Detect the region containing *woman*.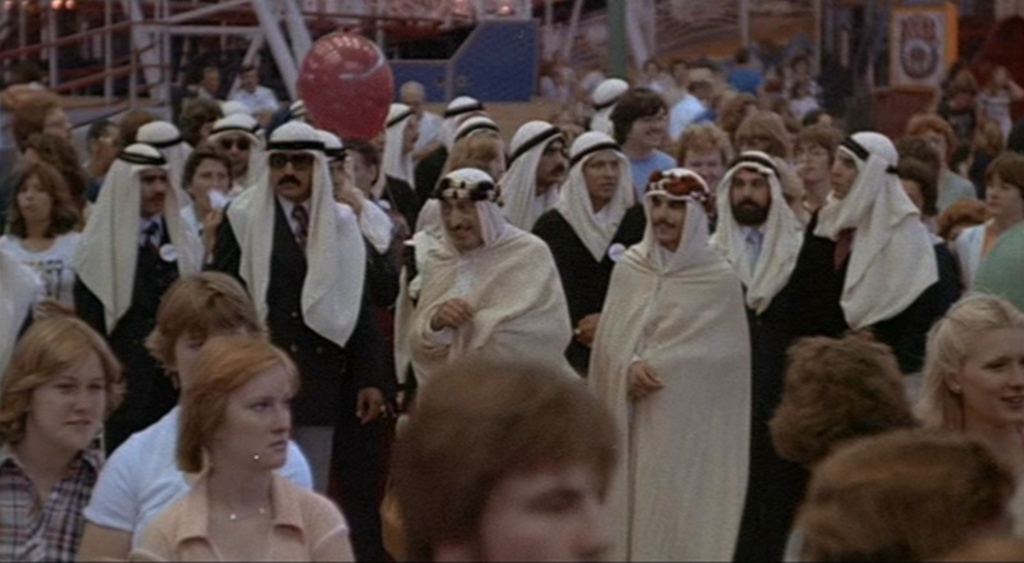
crop(906, 288, 1023, 555).
